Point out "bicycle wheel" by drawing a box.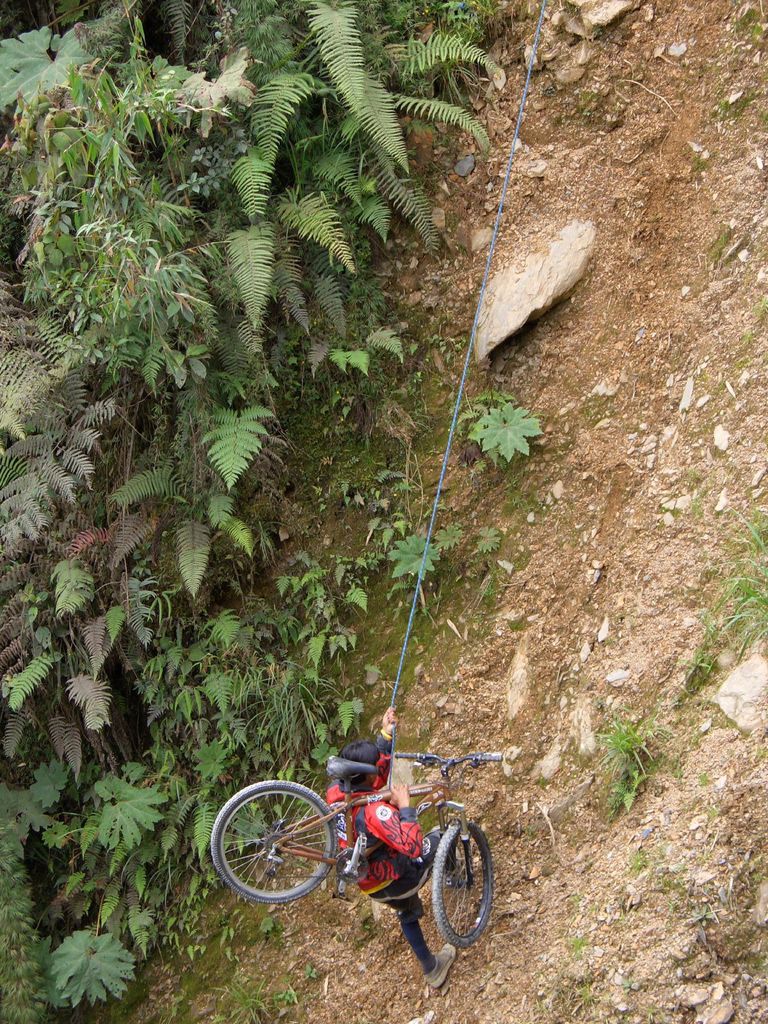
box(429, 817, 494, 951).
